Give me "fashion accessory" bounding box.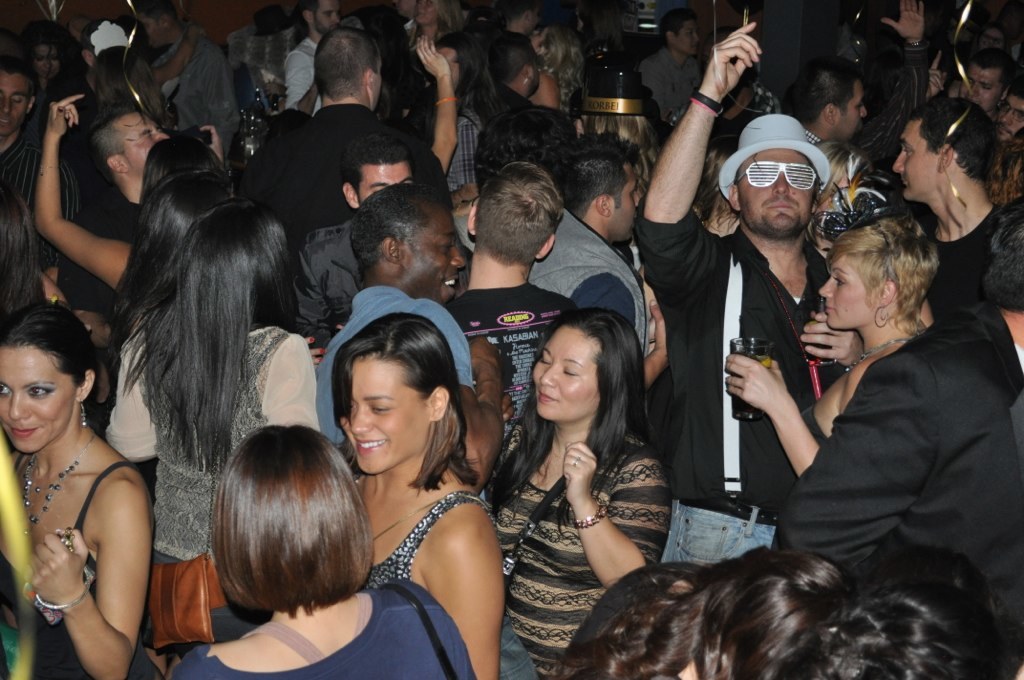
580,62,650,121.
